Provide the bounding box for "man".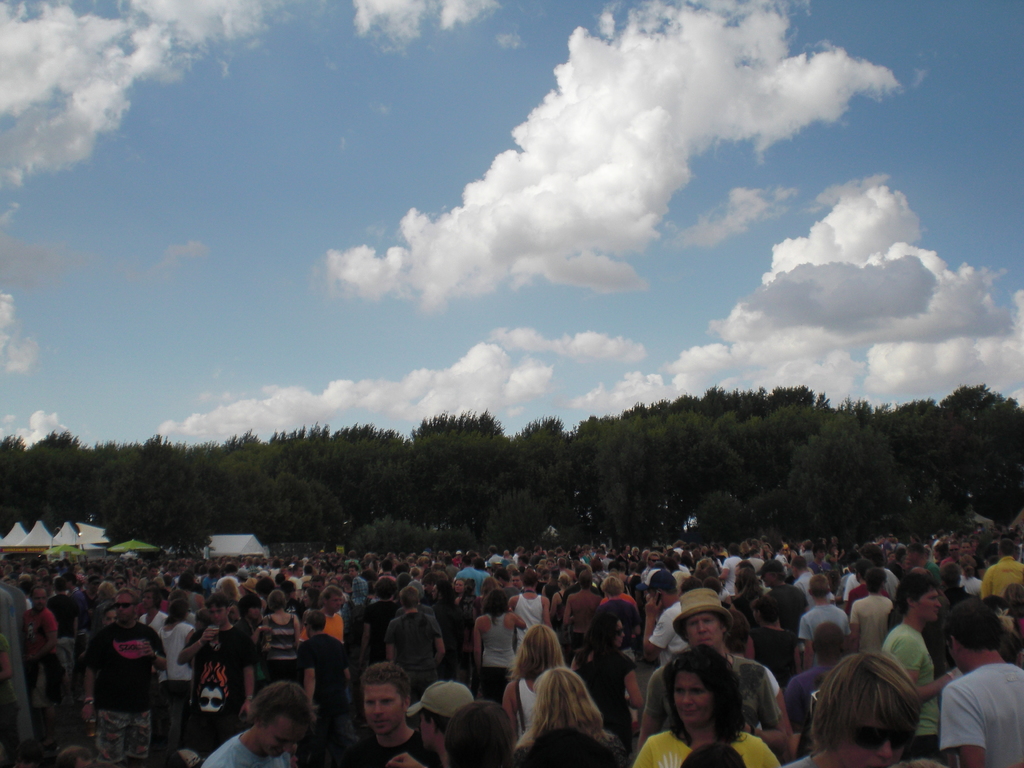
x1=196, y1=680, x2=310, y2=767.
